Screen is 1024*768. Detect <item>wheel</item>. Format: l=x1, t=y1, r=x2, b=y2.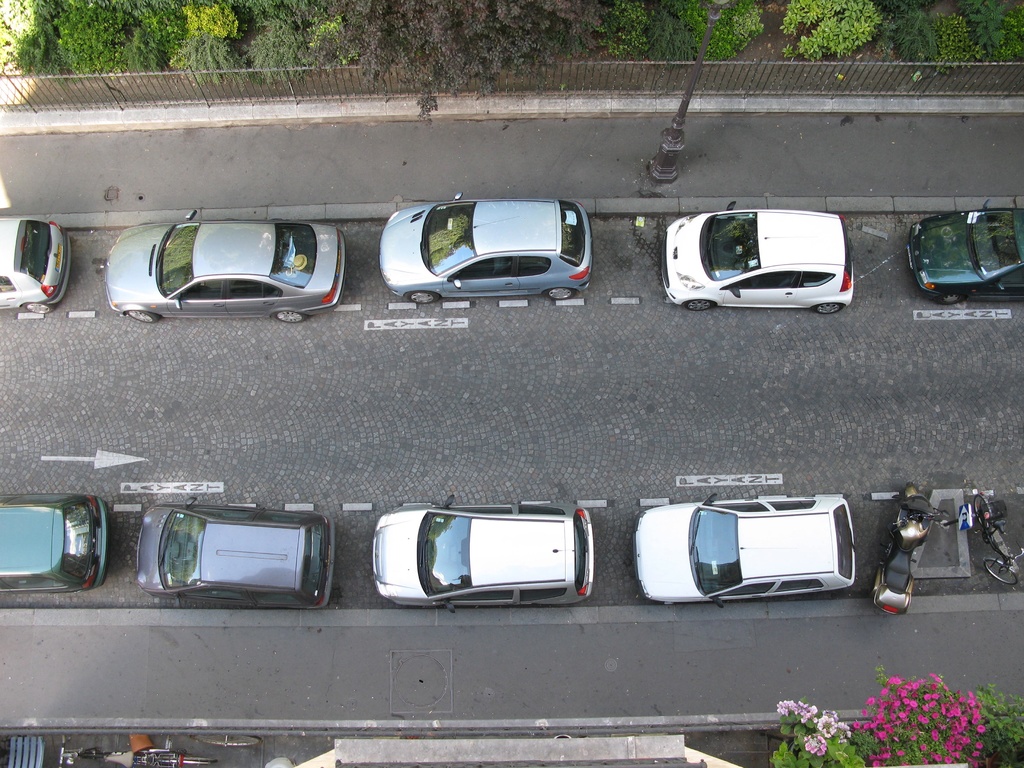
l=275, t=310, r=307, b=323.
